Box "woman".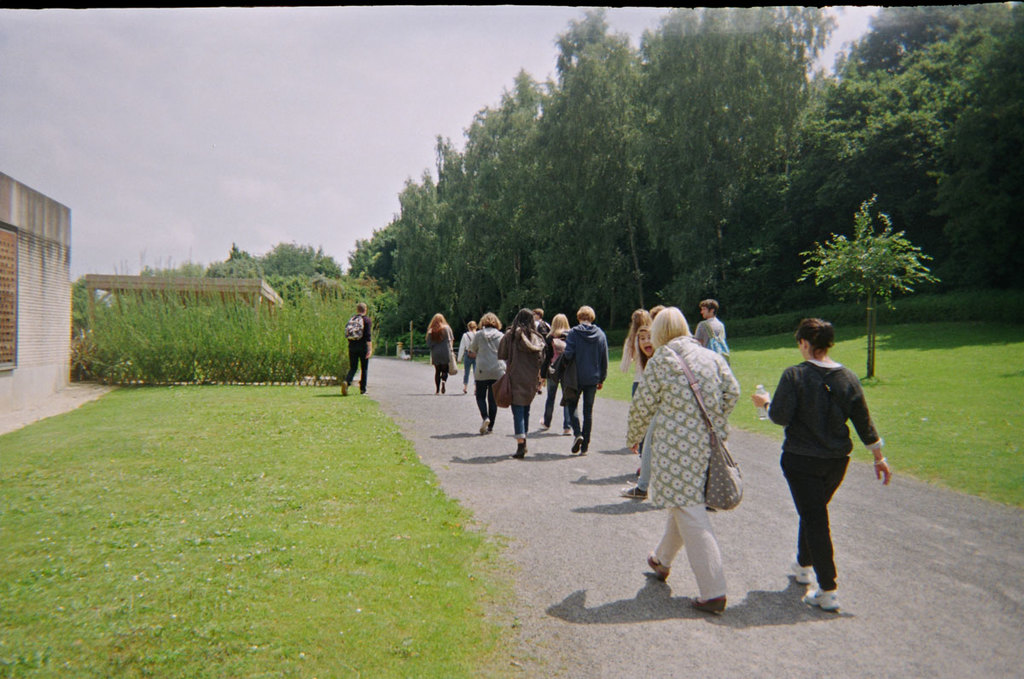
{"left": 624, "top": 305, "right": 736, "bottom": 614}.
